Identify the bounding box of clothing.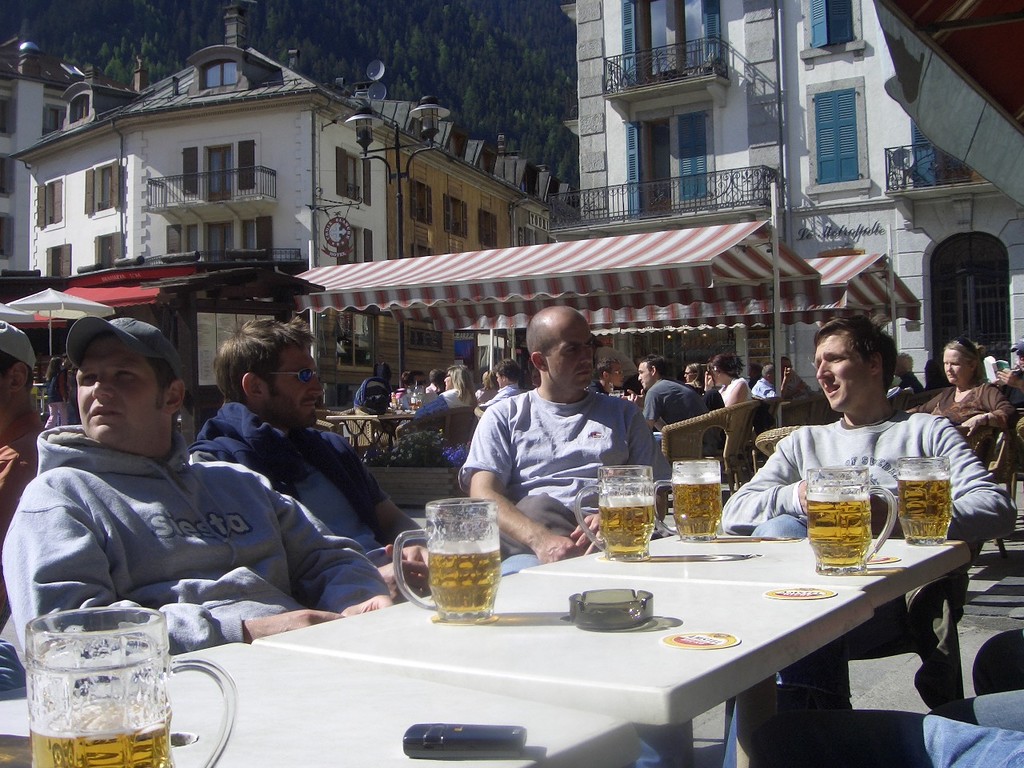
(447, 391, 669, 550).
